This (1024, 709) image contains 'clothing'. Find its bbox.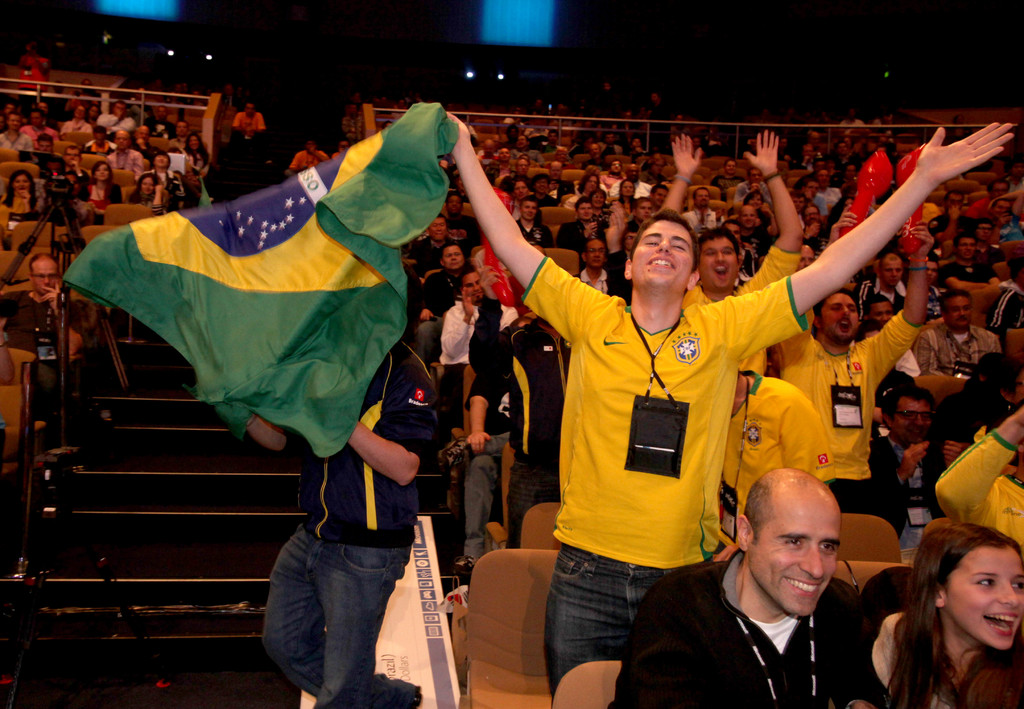
crop(863, 281, 924, 316).
